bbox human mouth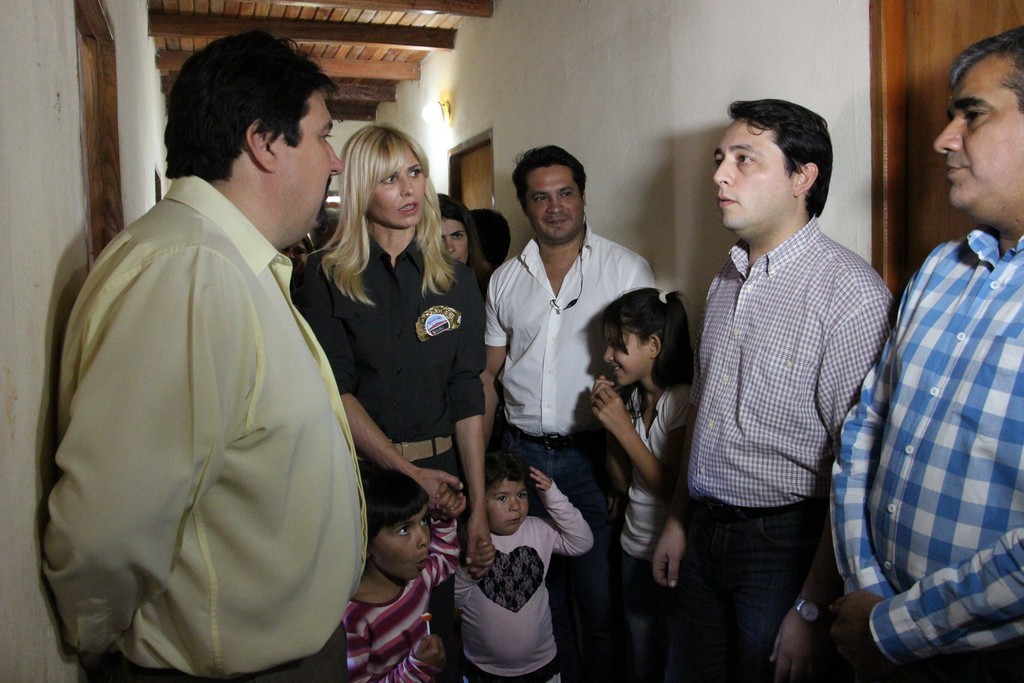
left=942, top=158, right=964, bottom=178
